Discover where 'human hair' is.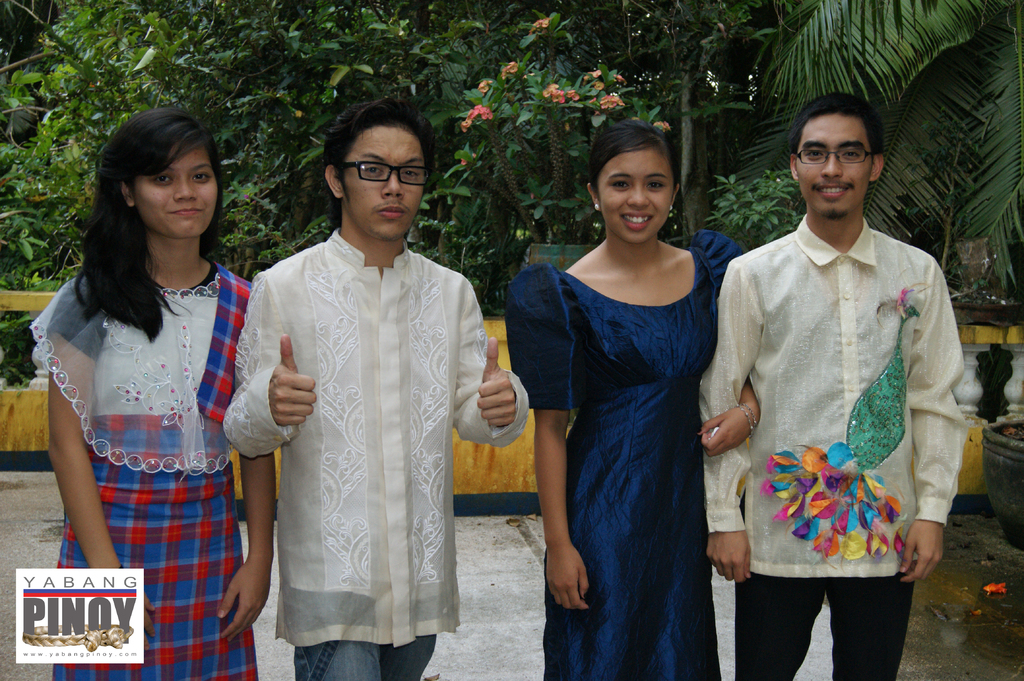
Discovered at 324:97:451:220.
